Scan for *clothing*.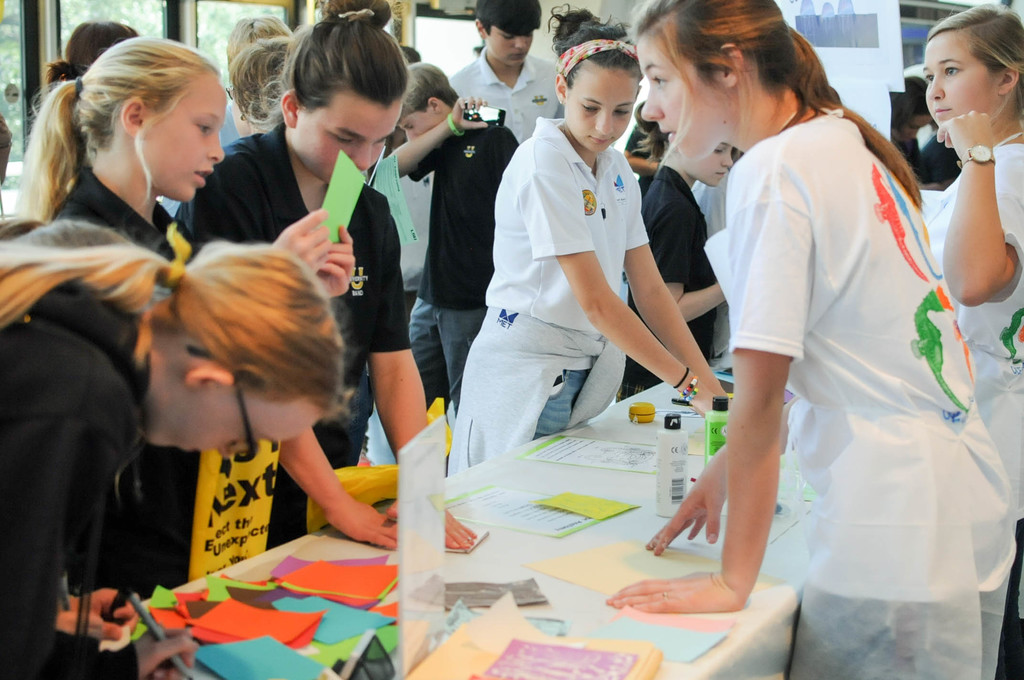
Scan result: <bbox>47, 165, 206, 339</bbox>.
